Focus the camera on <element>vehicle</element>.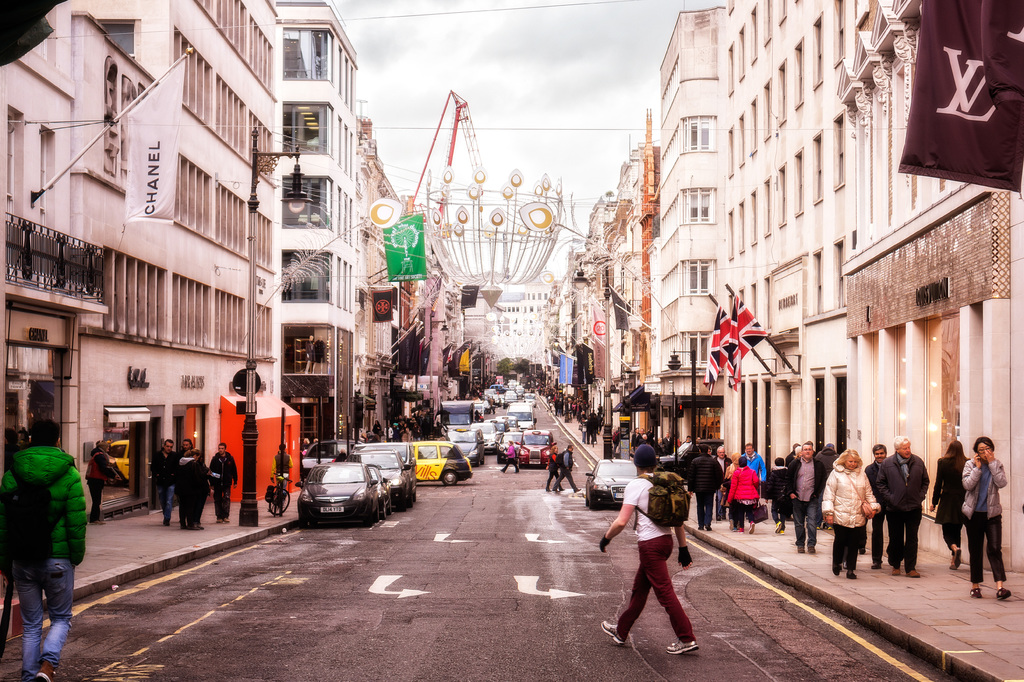
Focus region: 493,418,510,443.
